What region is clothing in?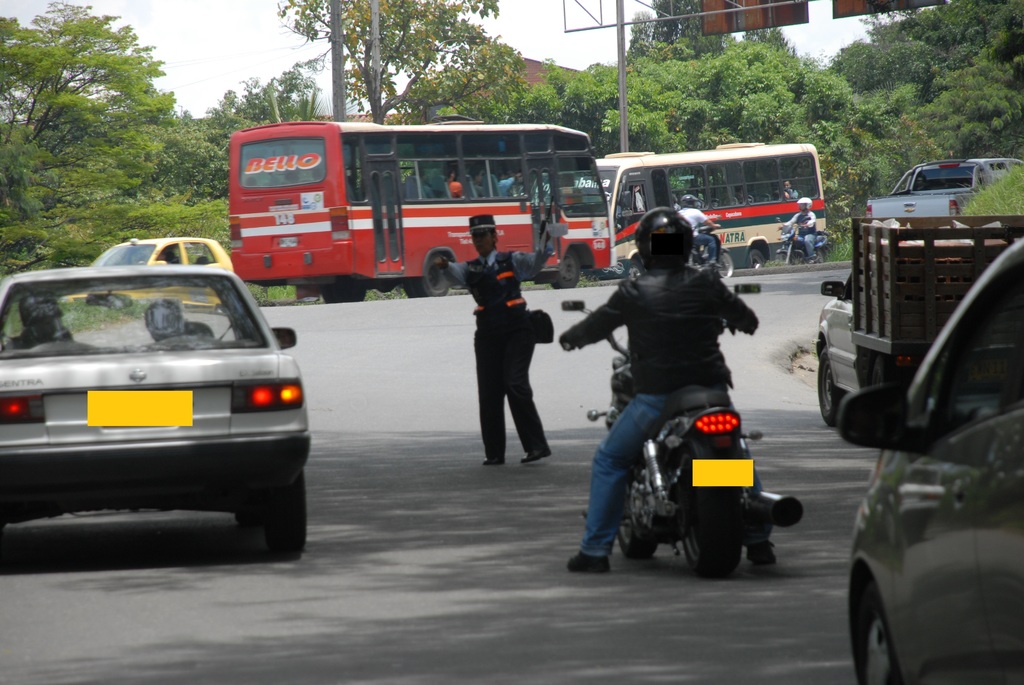
bbox=(444, 224, 559, 459).
